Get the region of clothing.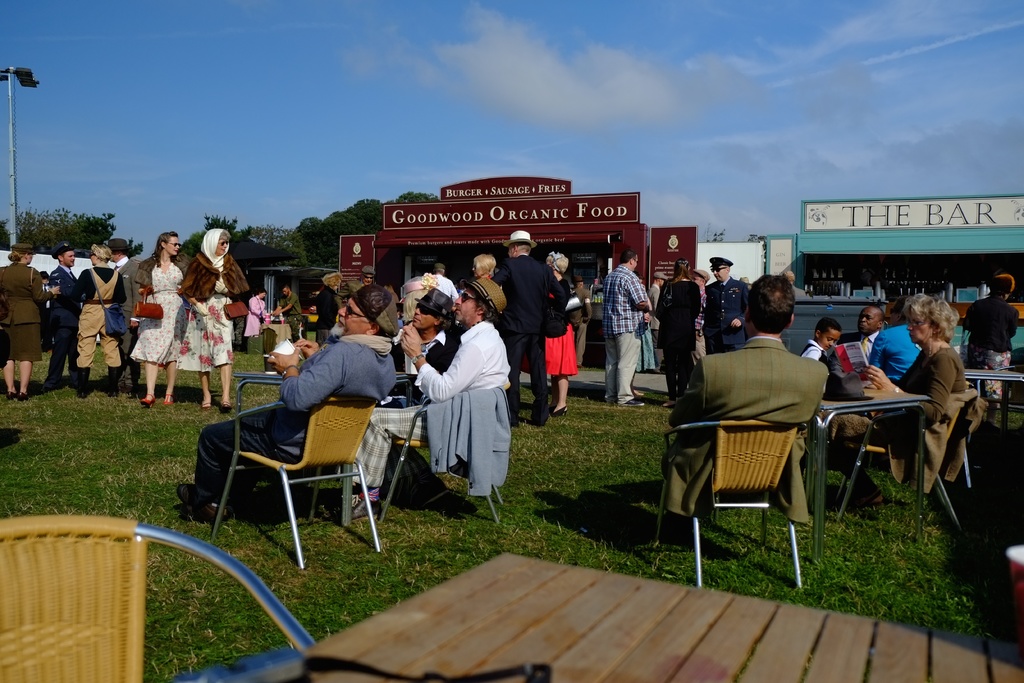
box(412, 299, 515, 515).
